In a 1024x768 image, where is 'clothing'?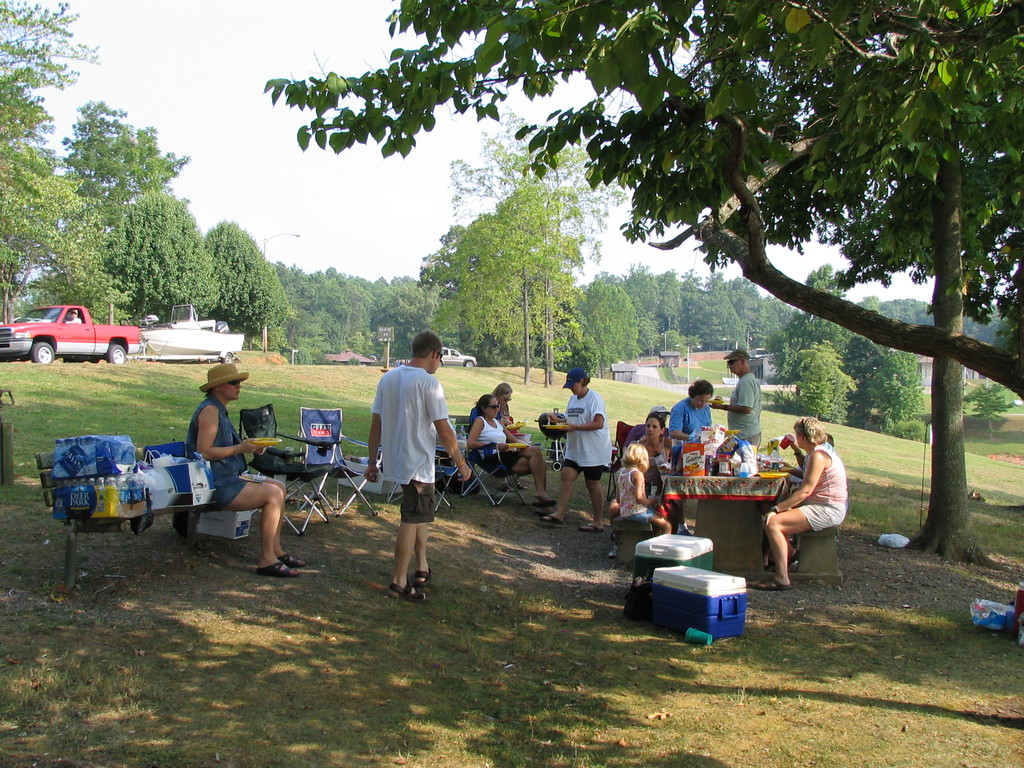
bbox(561, 389, 611, 479).
